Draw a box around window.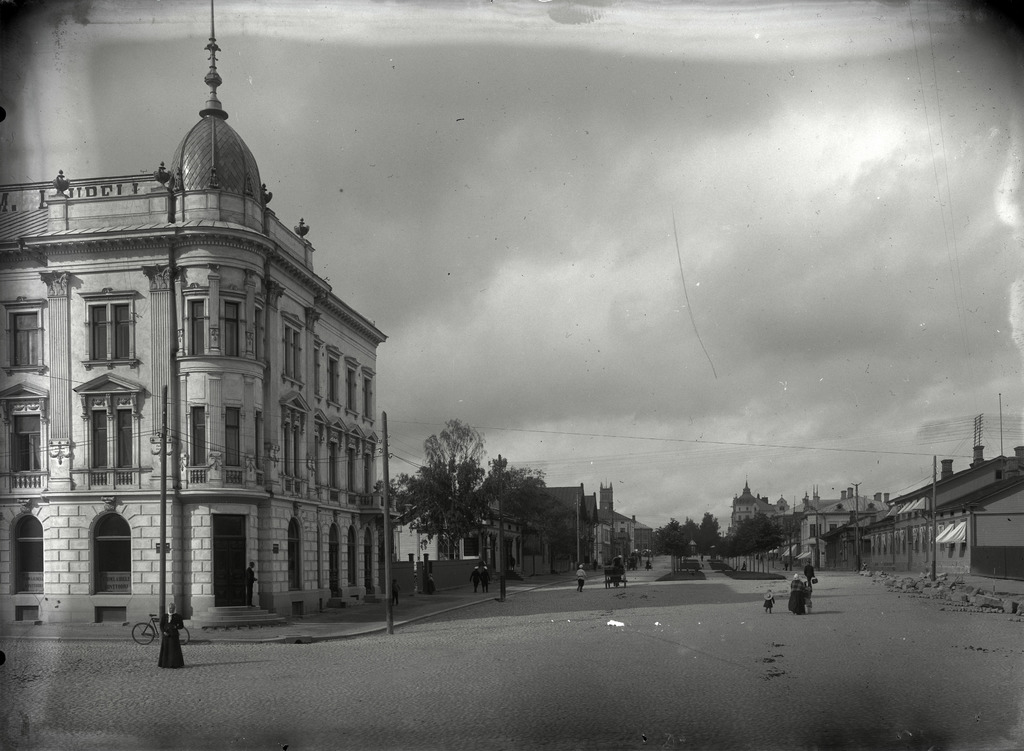
left=282, top=391, right=308, bottom=497.
